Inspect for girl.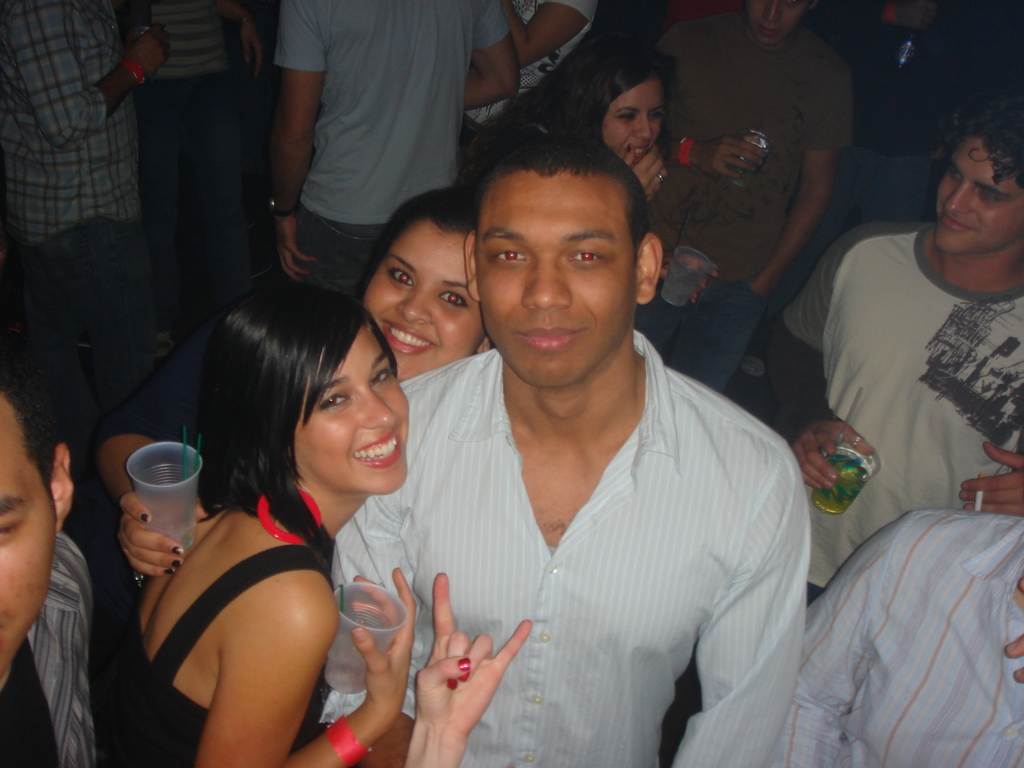
Inspection: left=540, top=28, right=688, bottom=379.
